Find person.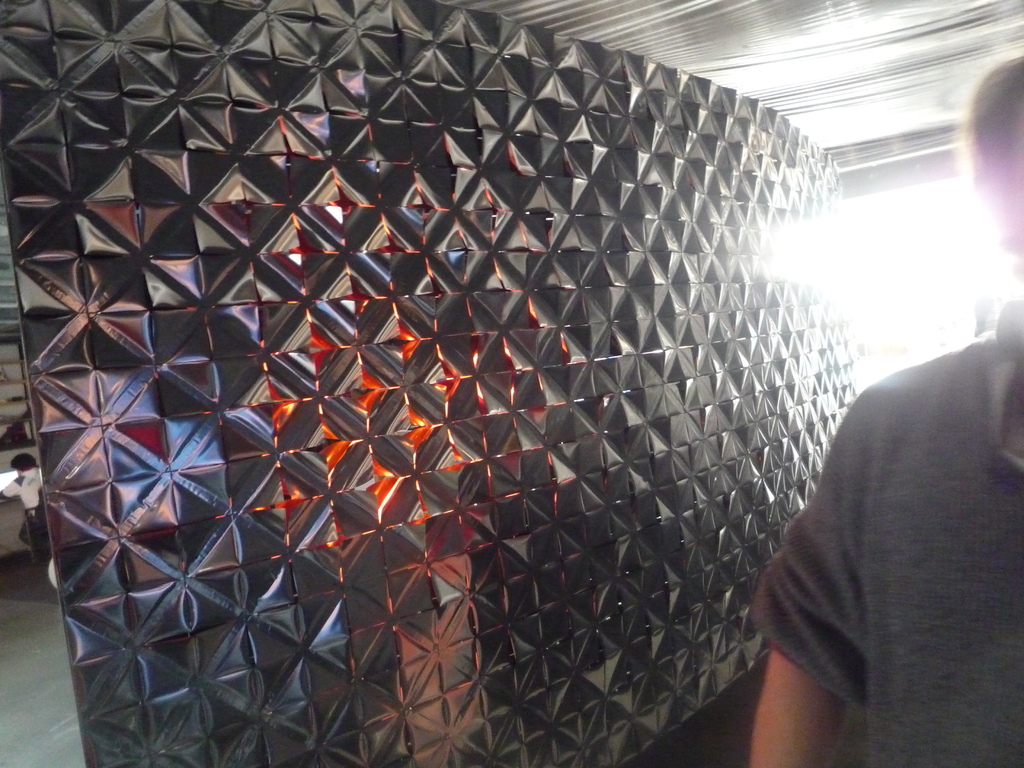
{"x1": 0, "y1": 444, "x2": 55, "y2": 573}.
